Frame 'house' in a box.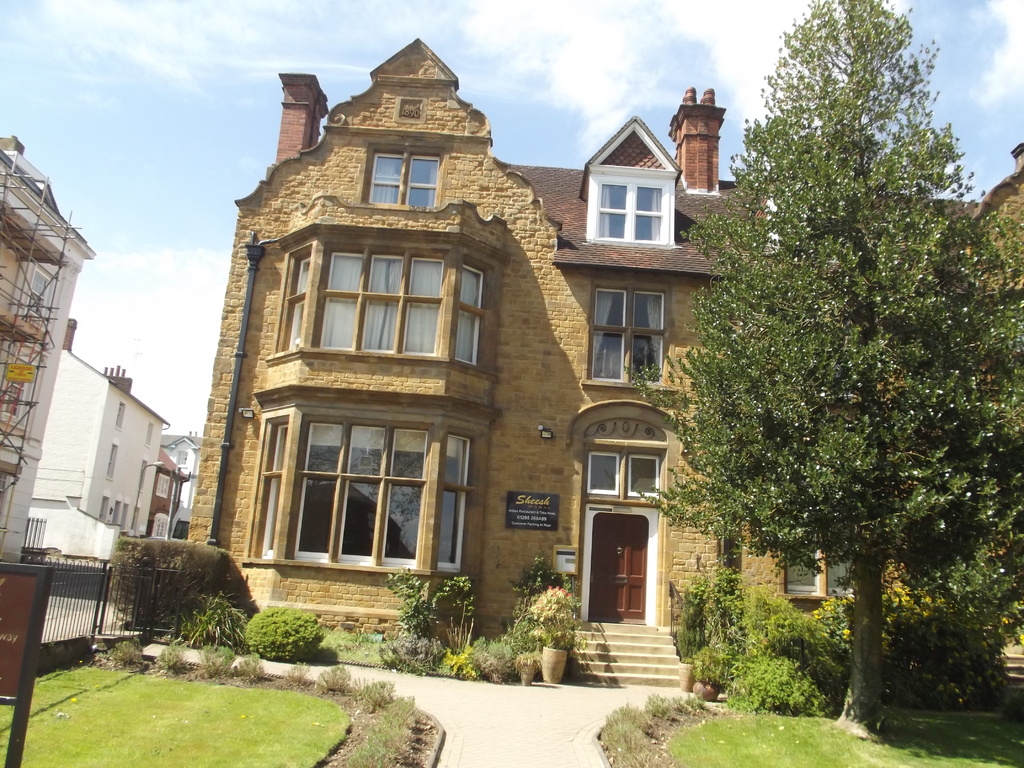
region(0, 140, 91, 564).
